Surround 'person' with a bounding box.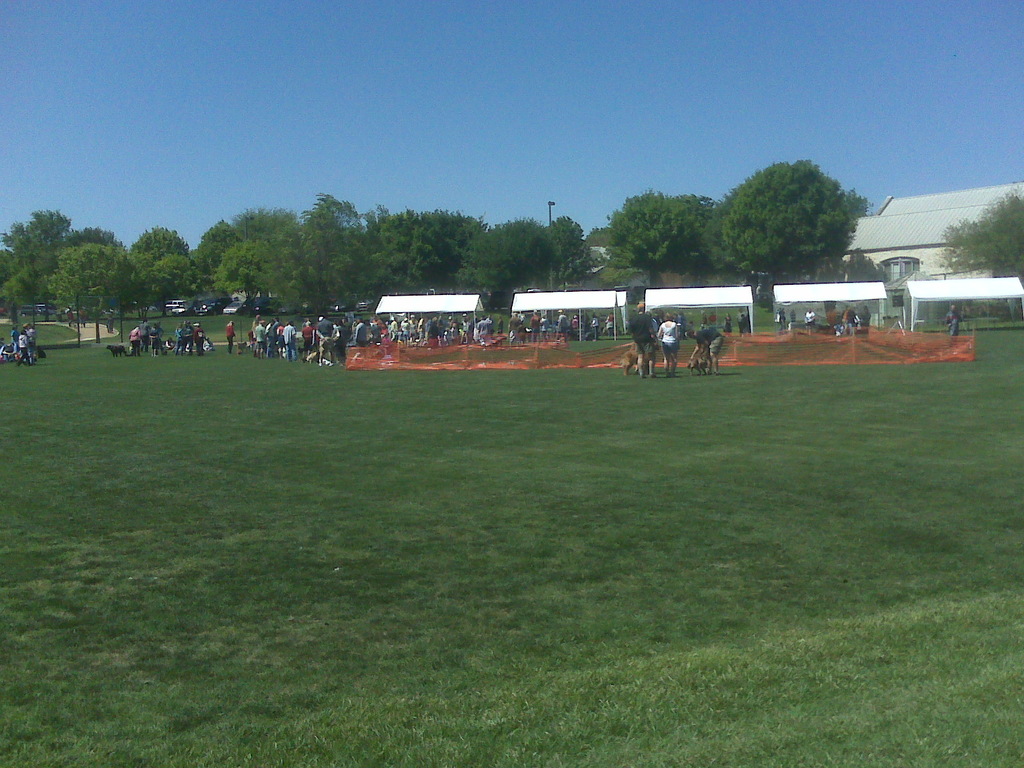
bbox(724, 314, 728, 328).
